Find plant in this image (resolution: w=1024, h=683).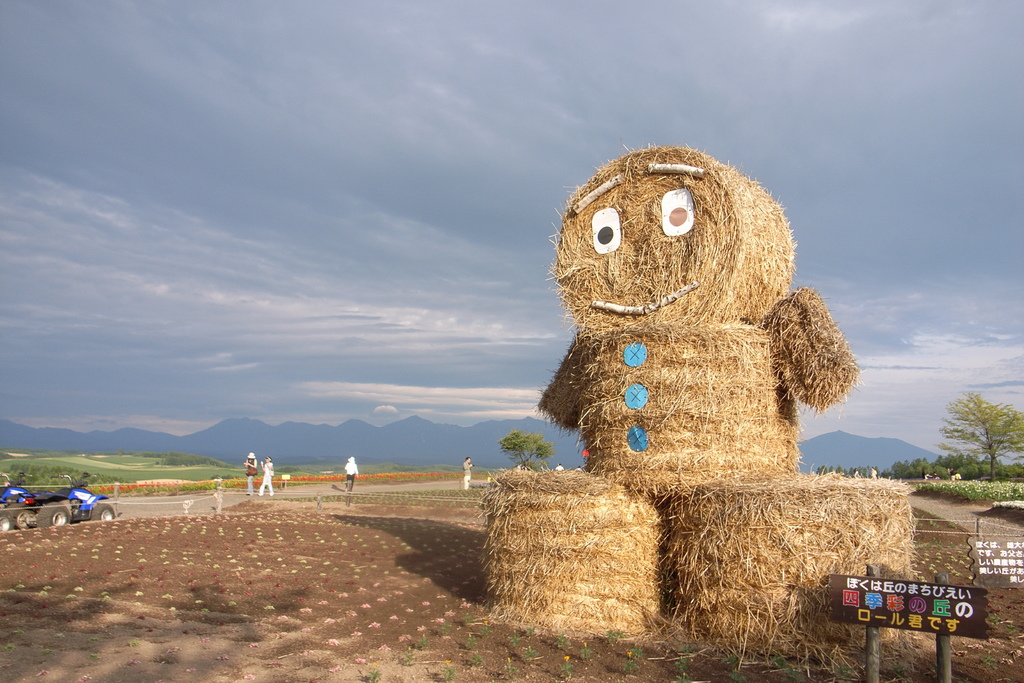
505, 434, 560, 470.
